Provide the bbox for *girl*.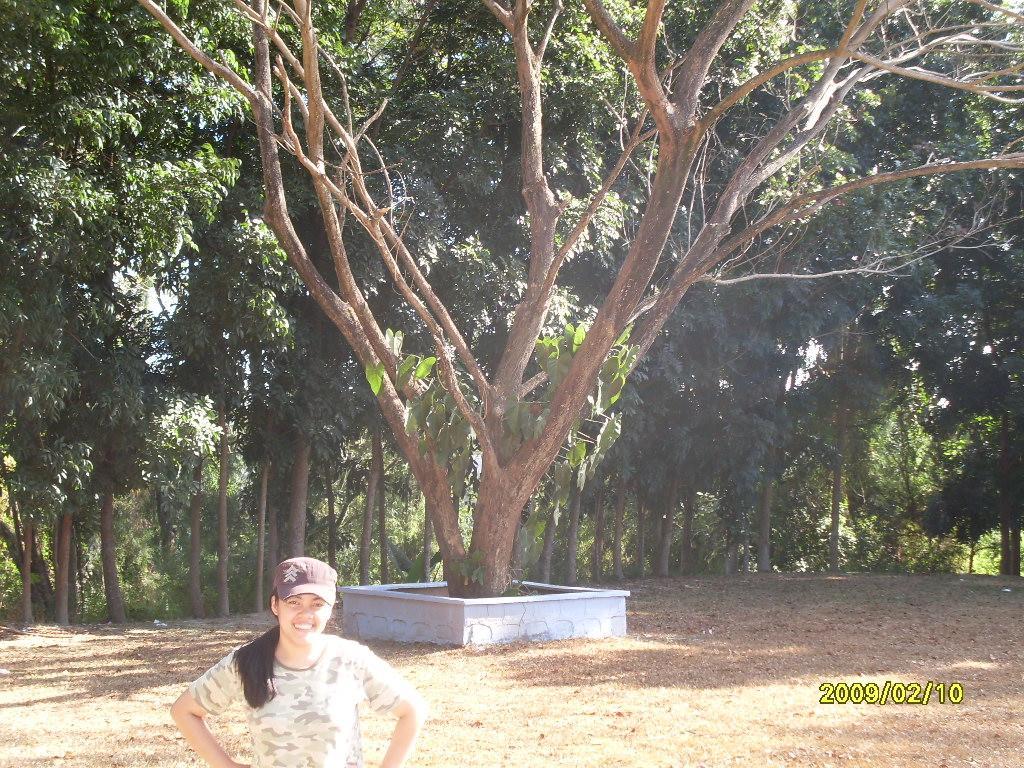
l=165, t=554, r=422, b=767.
